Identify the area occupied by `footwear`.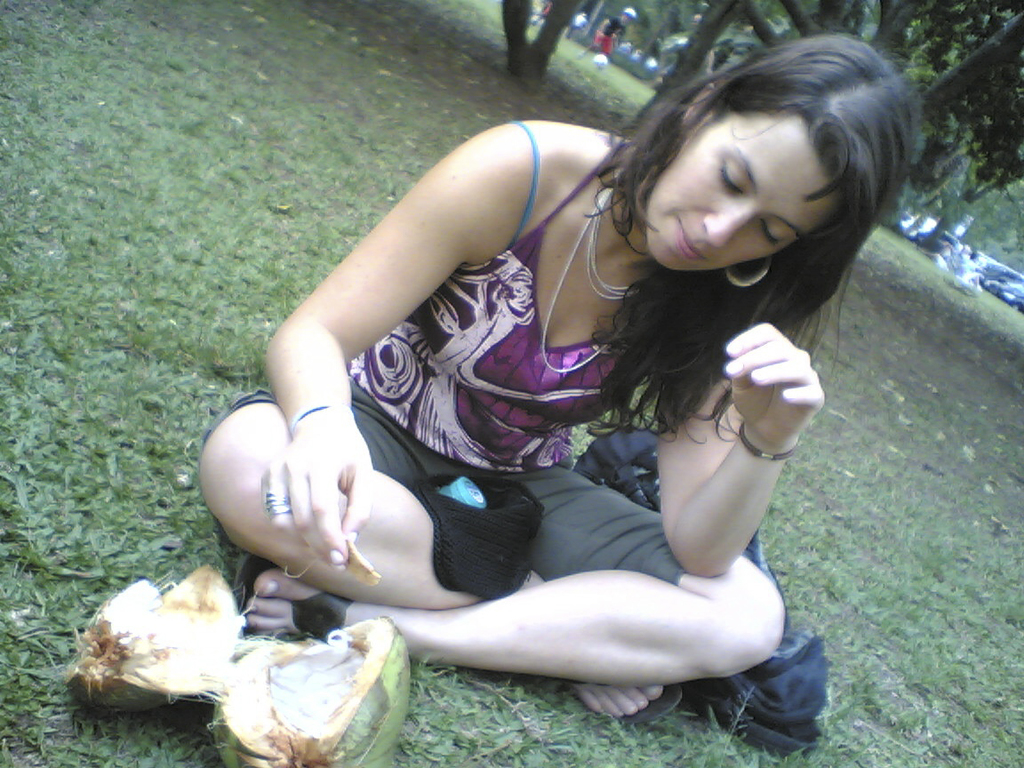
Area: [x1=544, y1=680, x2=684, y2=726].
